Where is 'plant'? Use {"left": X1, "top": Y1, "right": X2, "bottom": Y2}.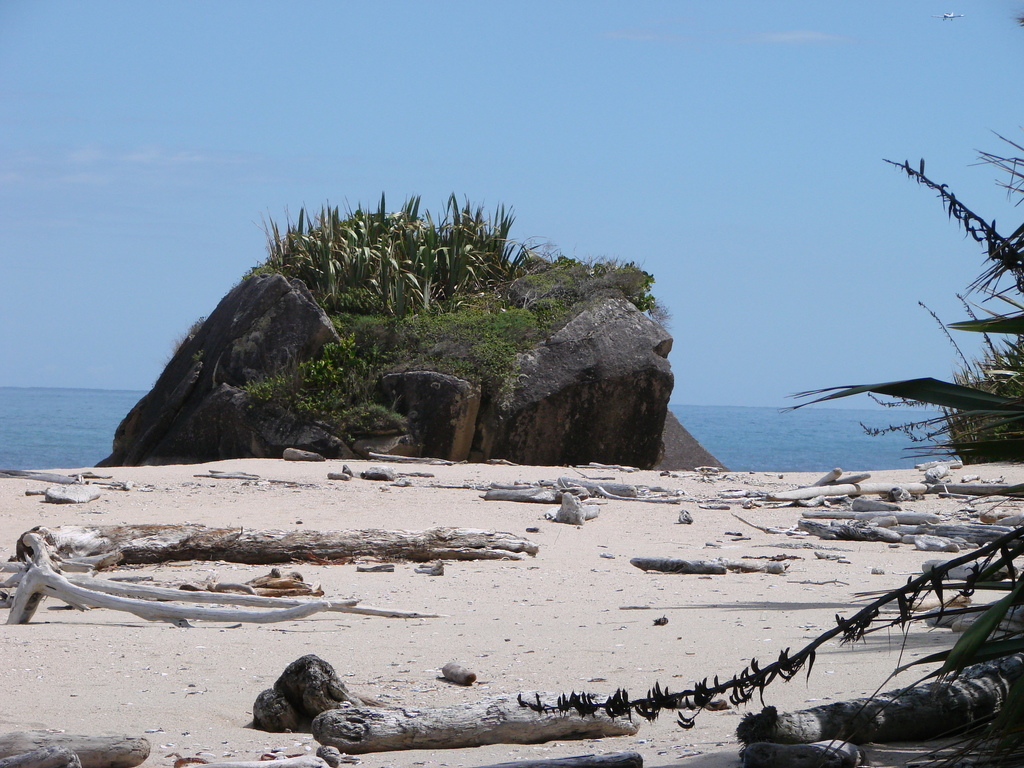
{"left": 864, "top": 287, "right": 1023, "bottom": 452}.
